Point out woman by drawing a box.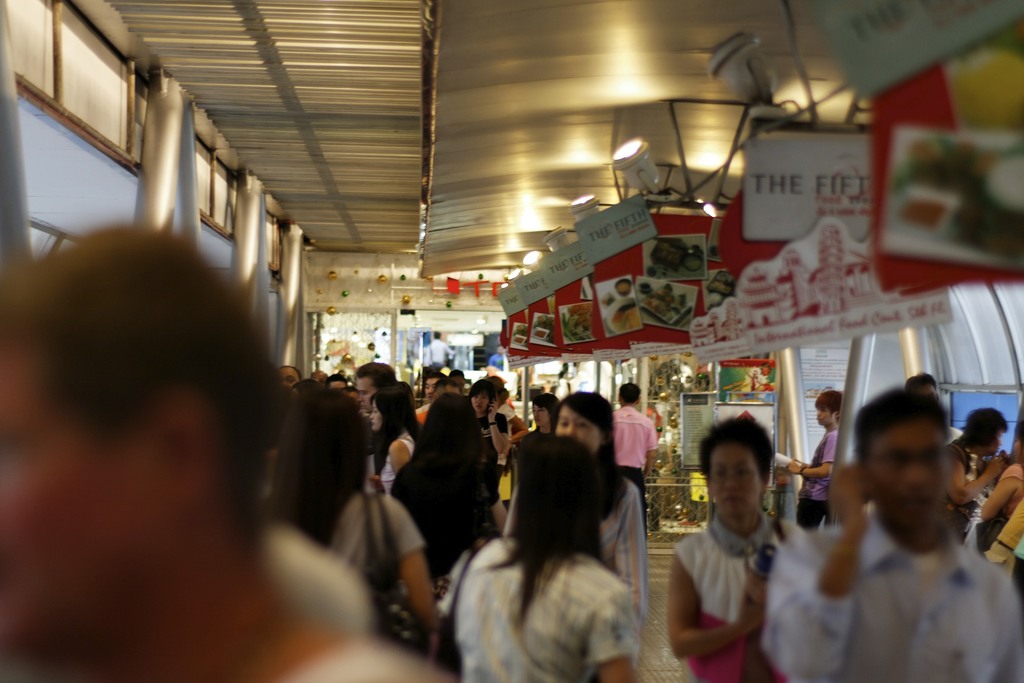
[x1=669, y1=415, x2=808, y2=682].
